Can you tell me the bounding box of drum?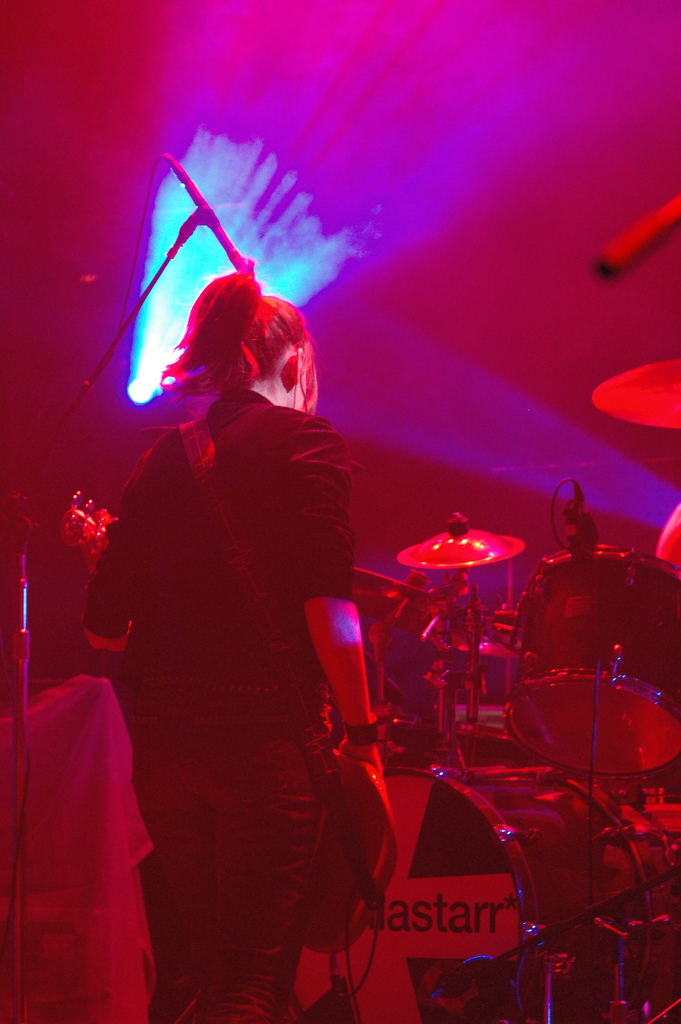
x1=284 y1=765 x2=648 y2=1023.
